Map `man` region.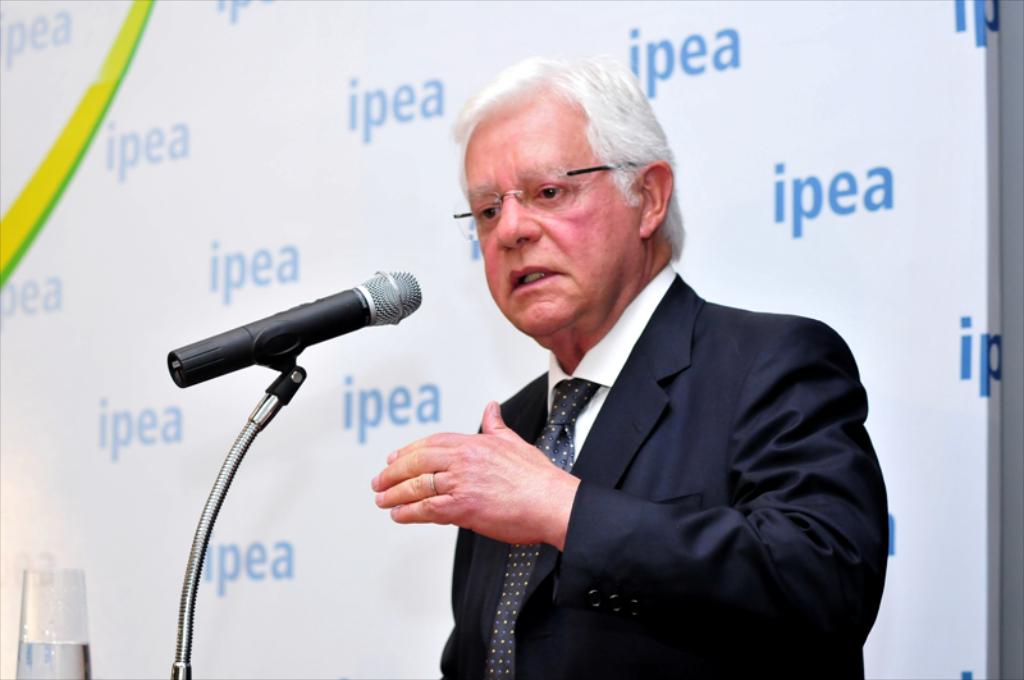
Mapped to select_region(361, 88, 886, 671).
